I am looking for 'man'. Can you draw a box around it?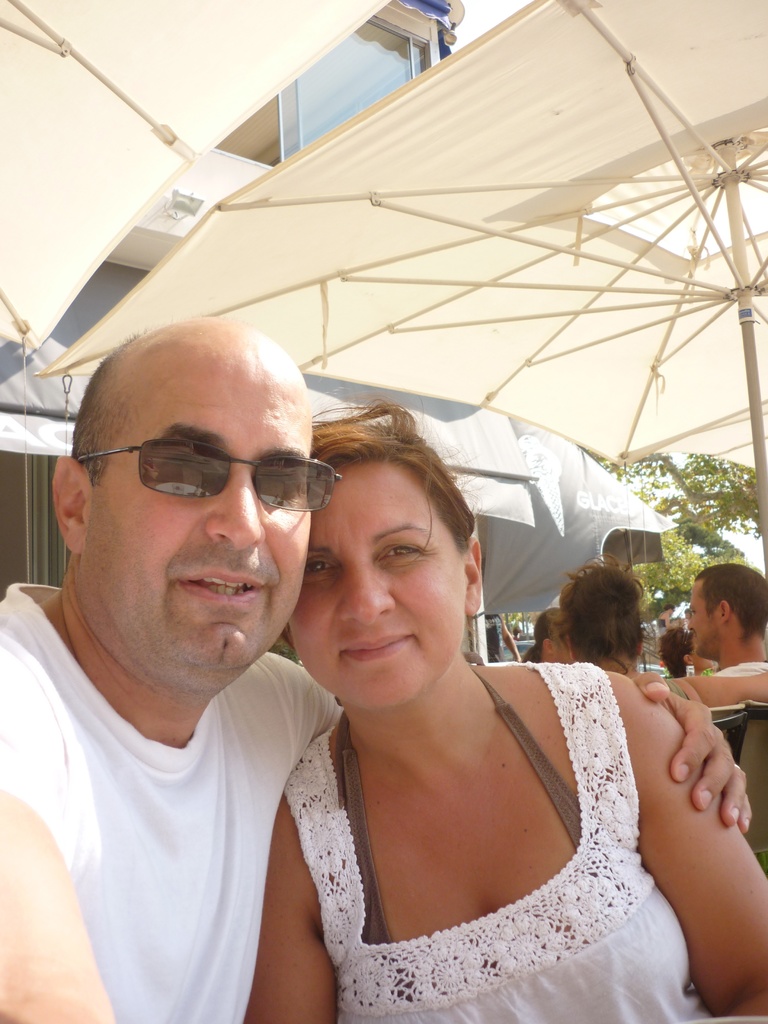
Sure, the bounding box is region(521, 605, 570, 666).
